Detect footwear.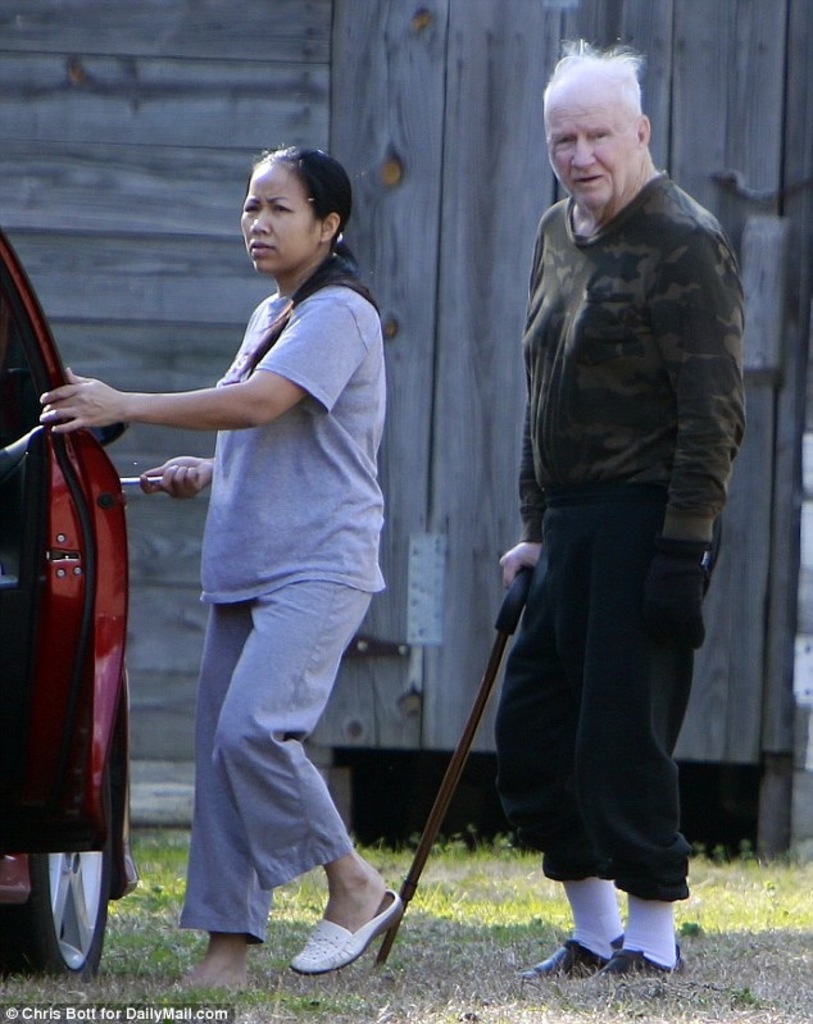
Detected at (left=580, top=951, right=678, bottom=989).
